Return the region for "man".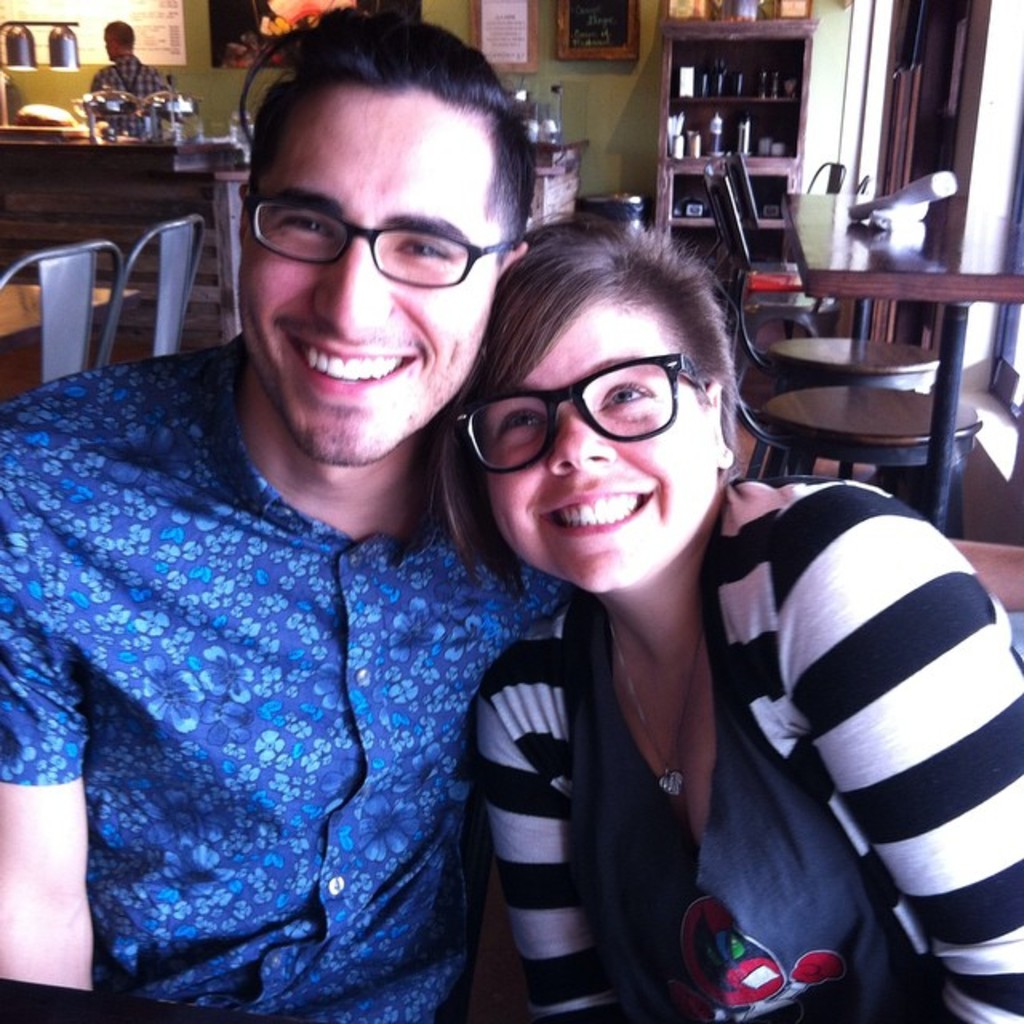
BBox(0, 64, 611, 1023).
